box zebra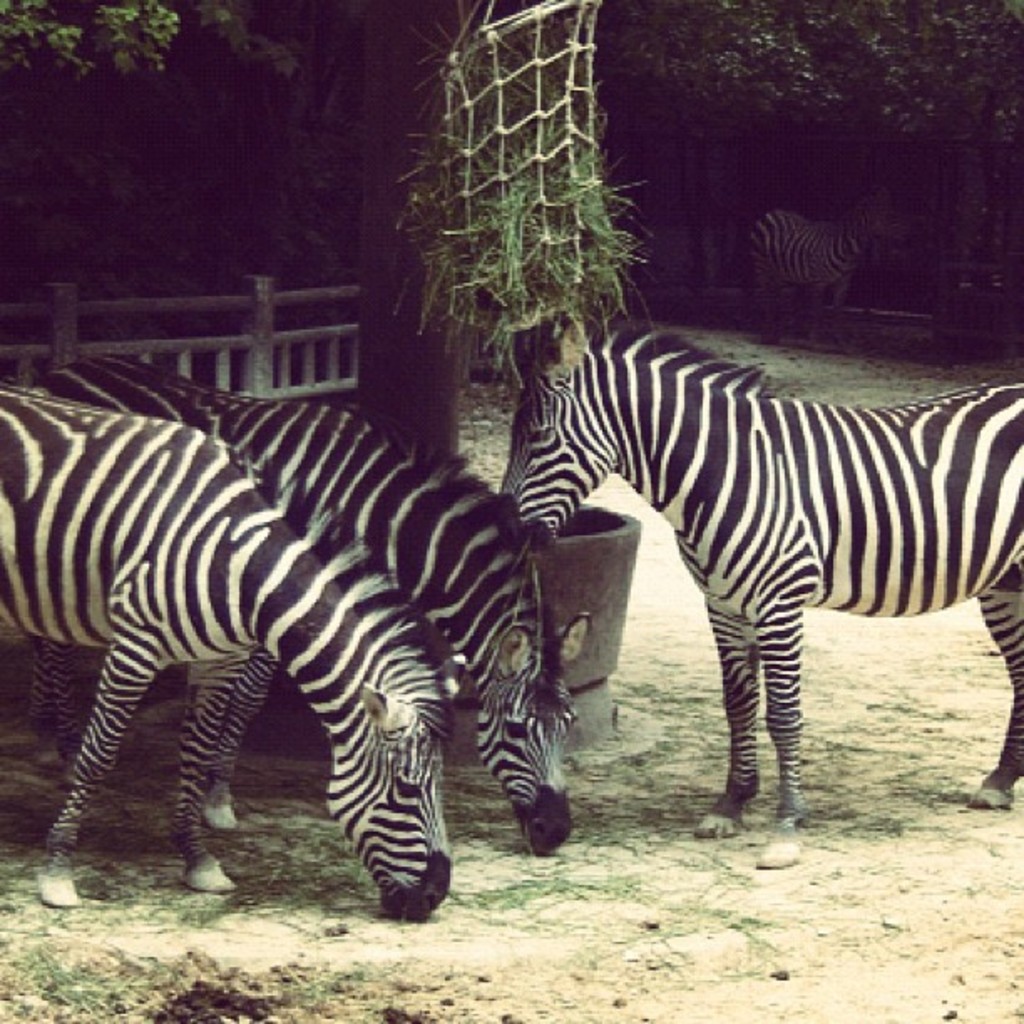
[left=750, top=191, right=909, bottom=345]
